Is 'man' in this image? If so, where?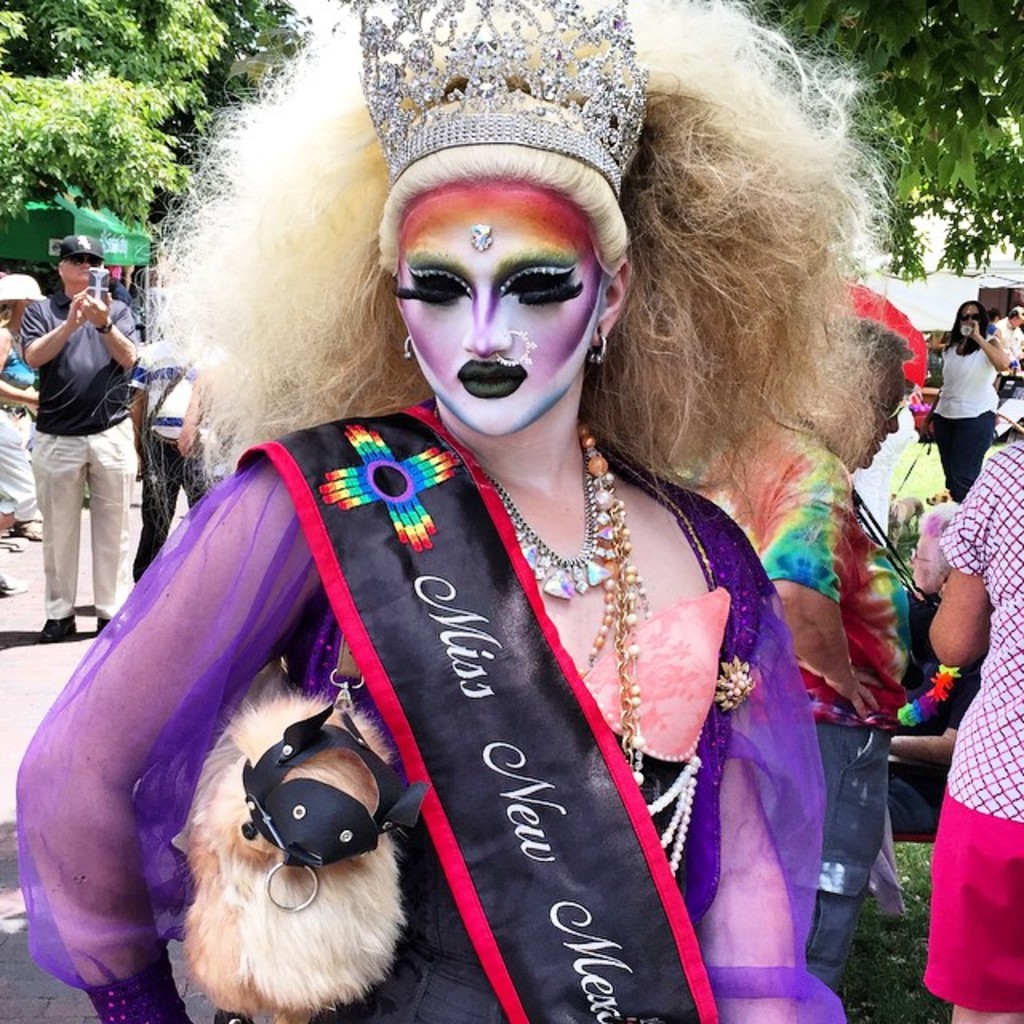
Yes, at 131/304/222/579.
